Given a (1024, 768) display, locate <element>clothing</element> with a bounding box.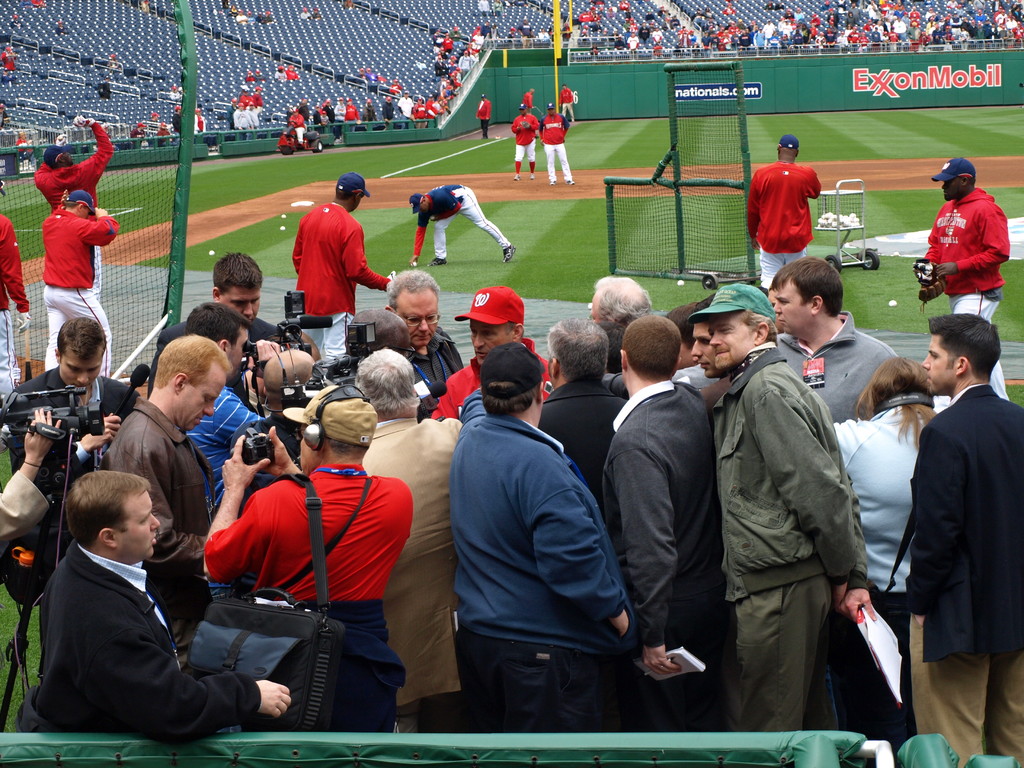
Located: (left=540, top=110, right=570, bottom=184).
